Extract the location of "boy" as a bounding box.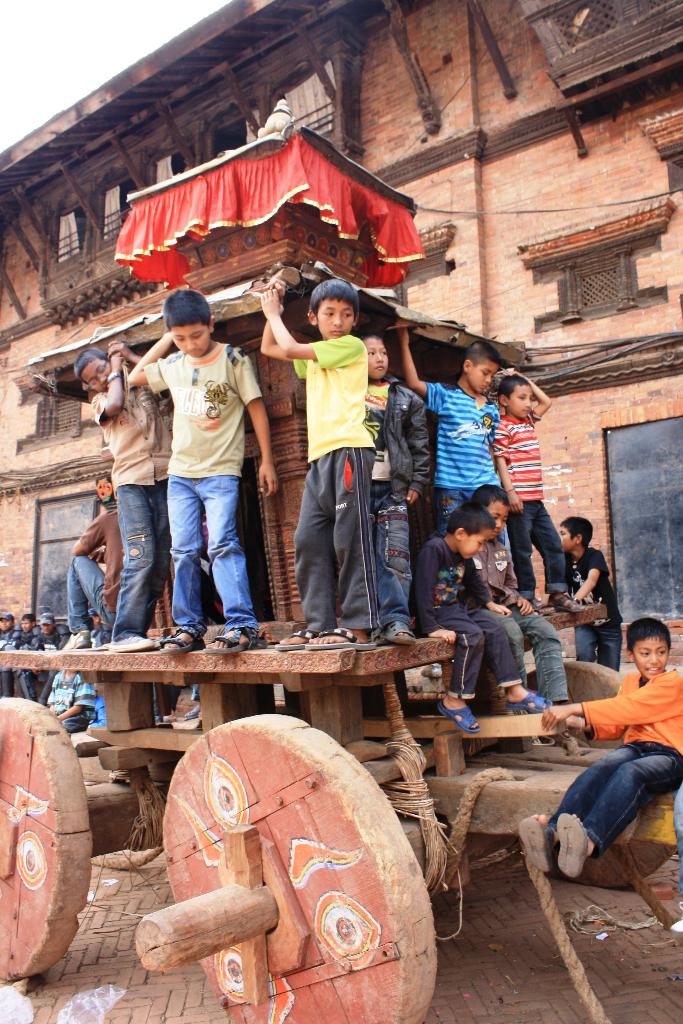
<bbox>406, 502, 553, 730</bbox>.
